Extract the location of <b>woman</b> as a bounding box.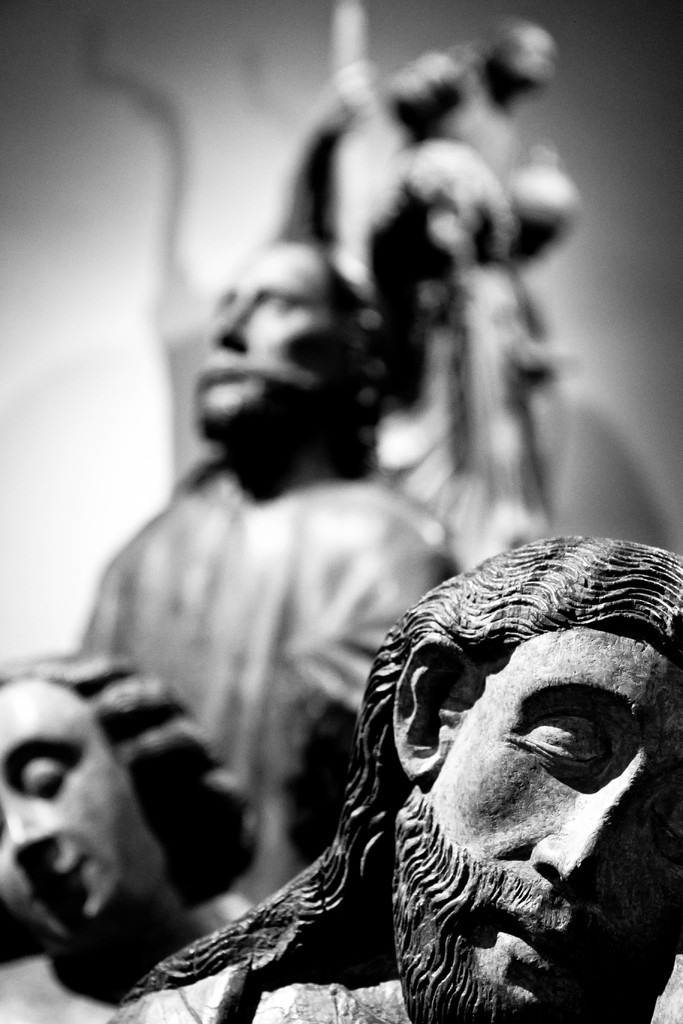
bbox(0, 645, 261, 1023).
